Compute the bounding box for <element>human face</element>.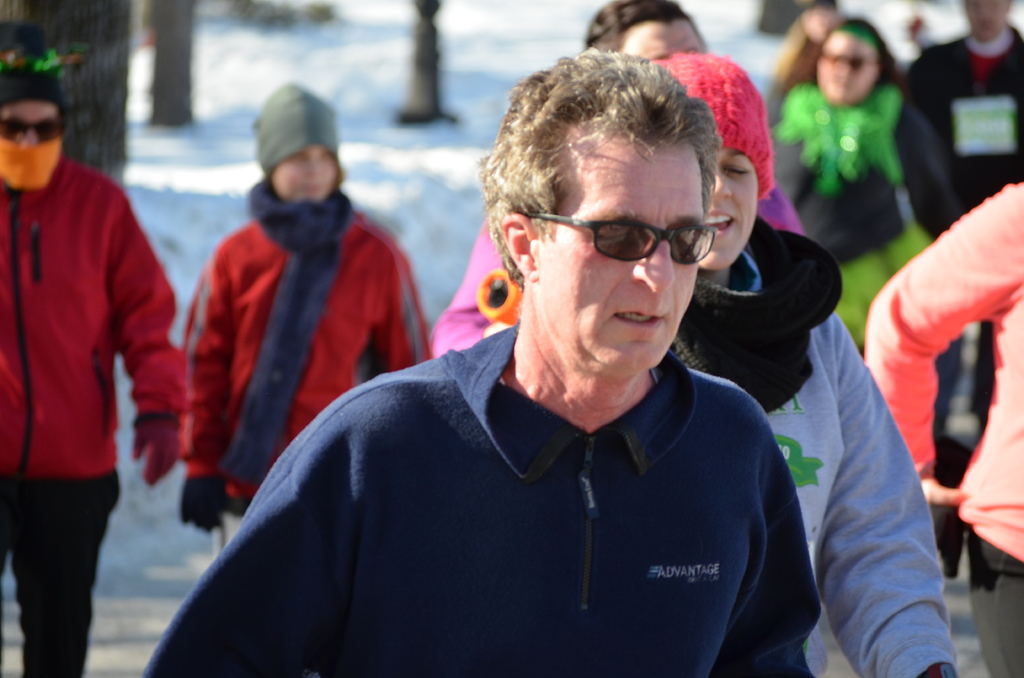
crop(623, 17, 705, 60).
